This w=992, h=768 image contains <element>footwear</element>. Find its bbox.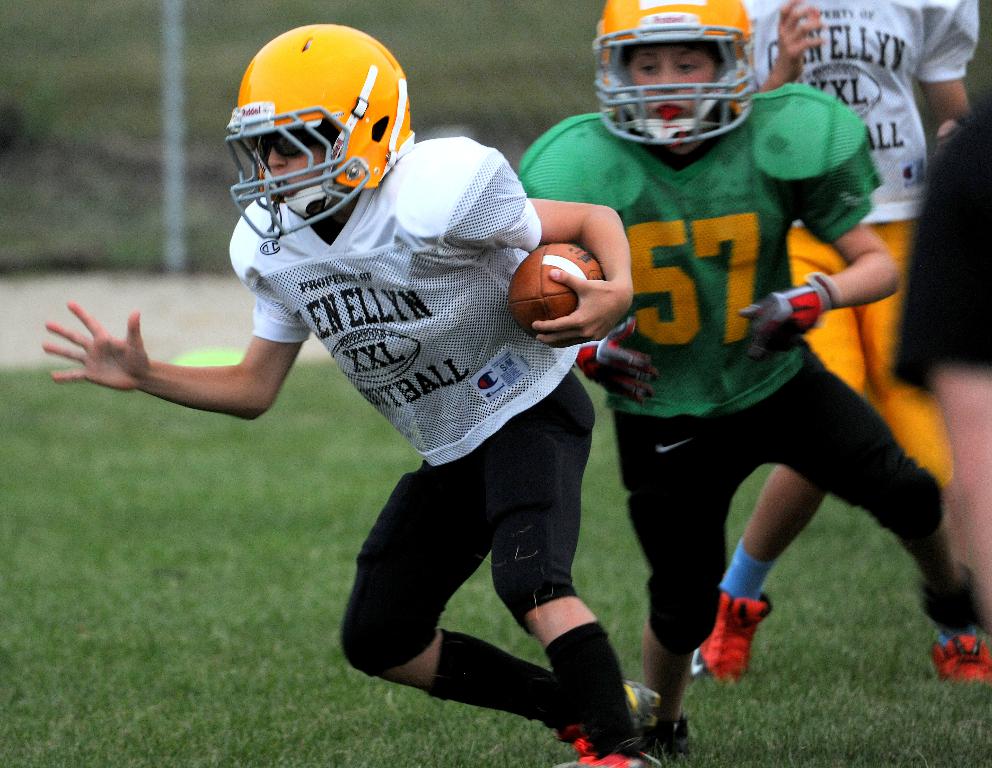
x1=560 y1=731 x2=659 y2=767.
